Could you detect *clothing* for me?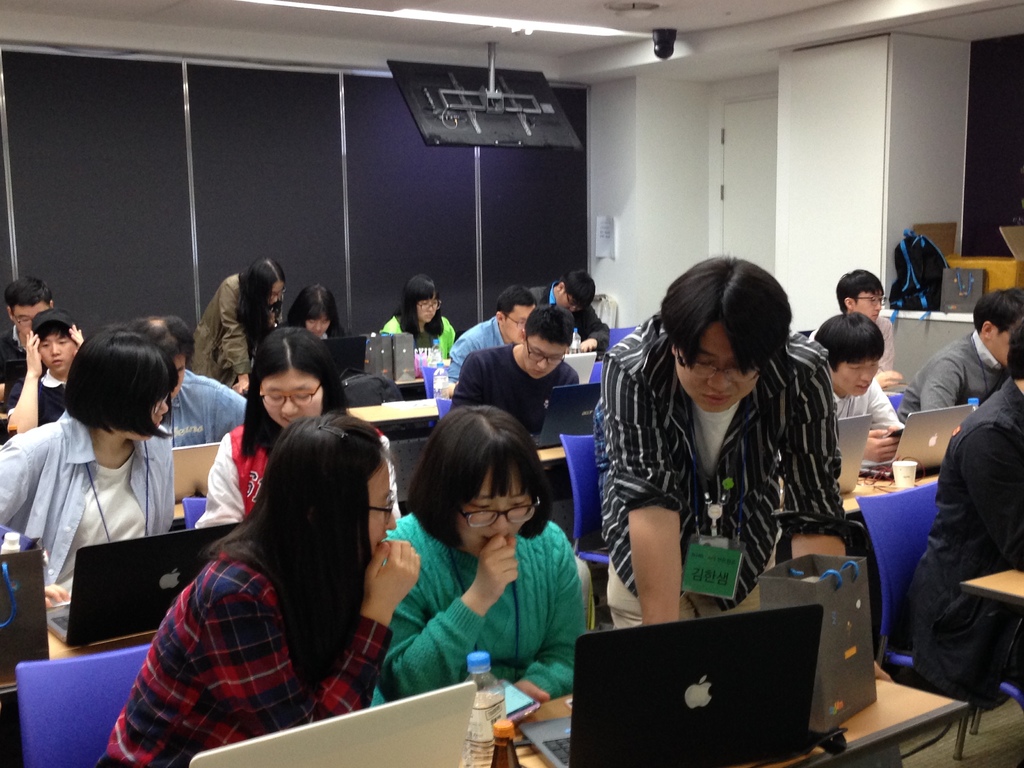
Detection result: bbox(8, 365, 66, 424).
